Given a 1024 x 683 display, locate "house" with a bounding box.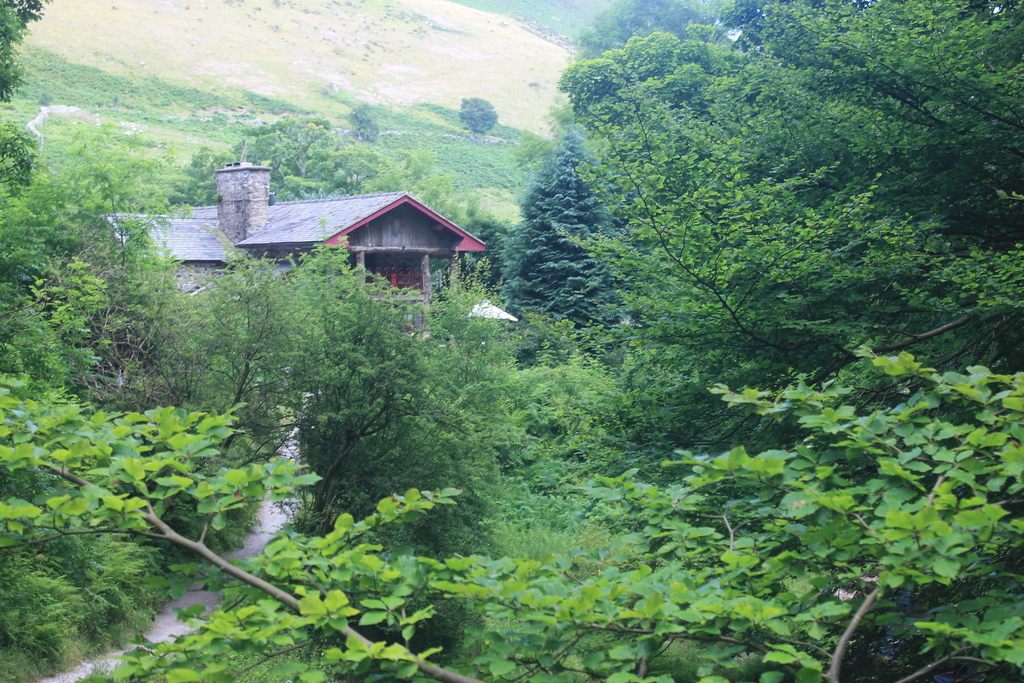
Located: 97 161 488 335.
